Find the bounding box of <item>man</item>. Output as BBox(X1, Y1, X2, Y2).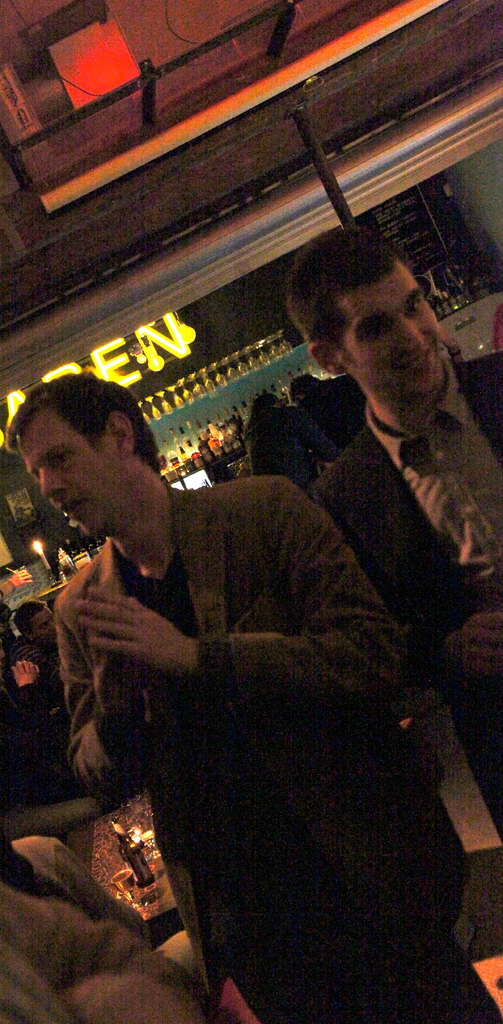
BBox(241, 389, 335, 490).
